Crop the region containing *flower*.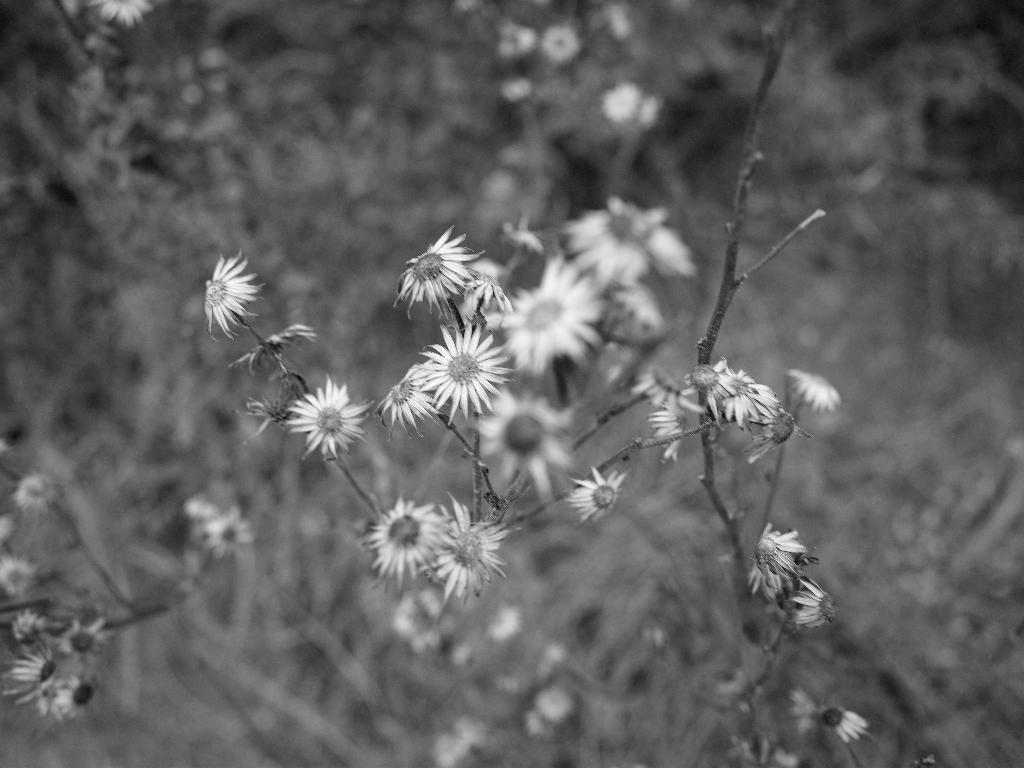
Crop region: bbox=[824, 703, 872, 748].
